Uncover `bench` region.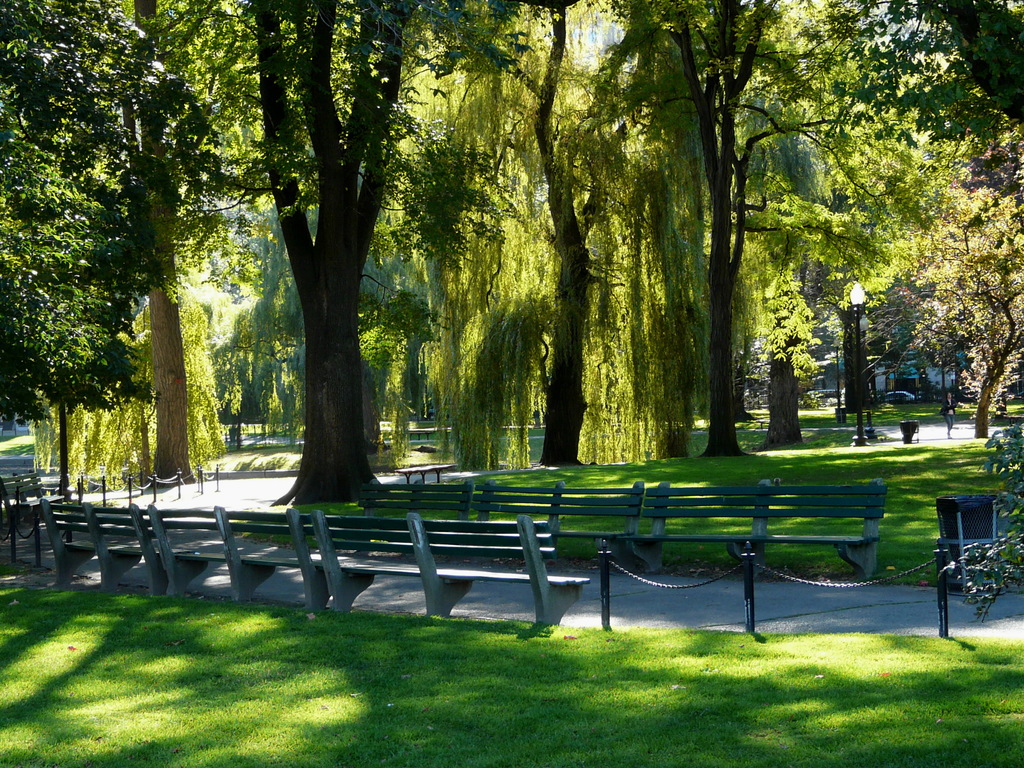
Uncovered: BBox(640, 481, 894, 545).
